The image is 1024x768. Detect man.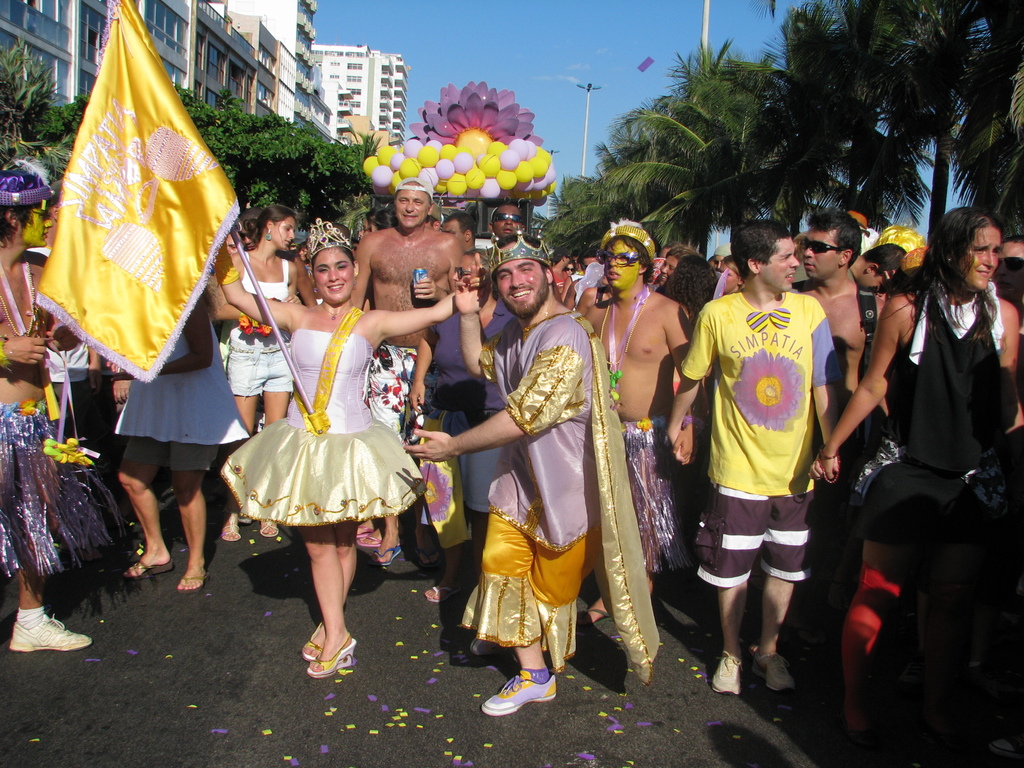
Detection: 344 177 469 582.
